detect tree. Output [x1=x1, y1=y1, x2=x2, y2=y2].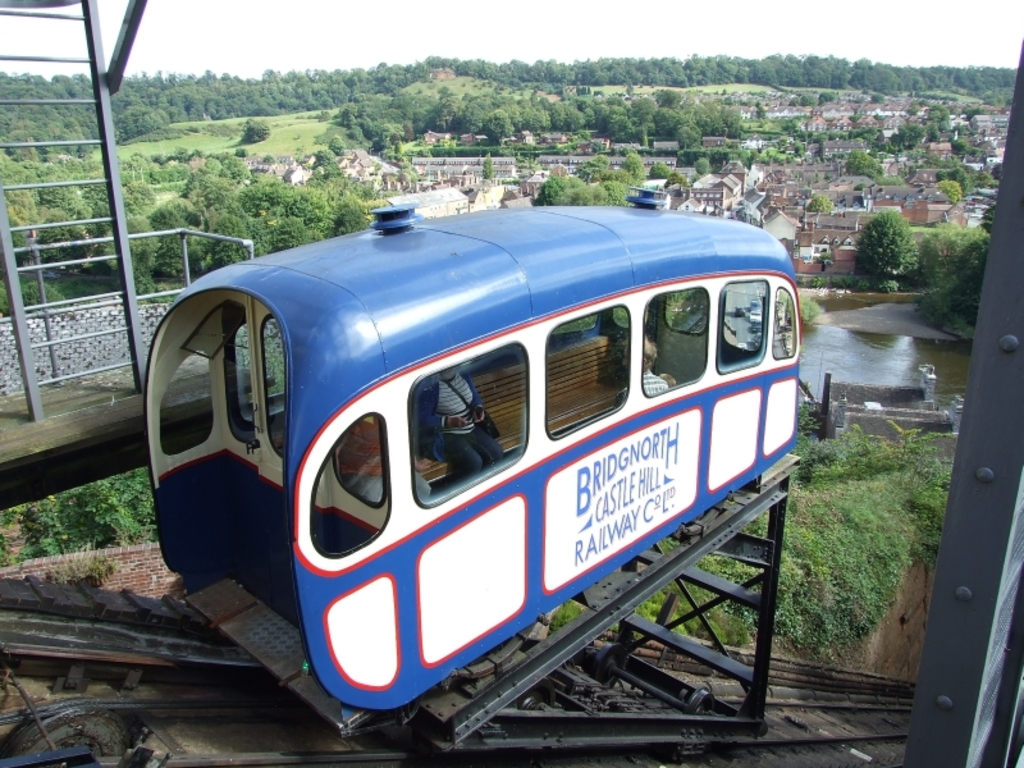
[x1=851, y1=210, x2=918, y2=283].
